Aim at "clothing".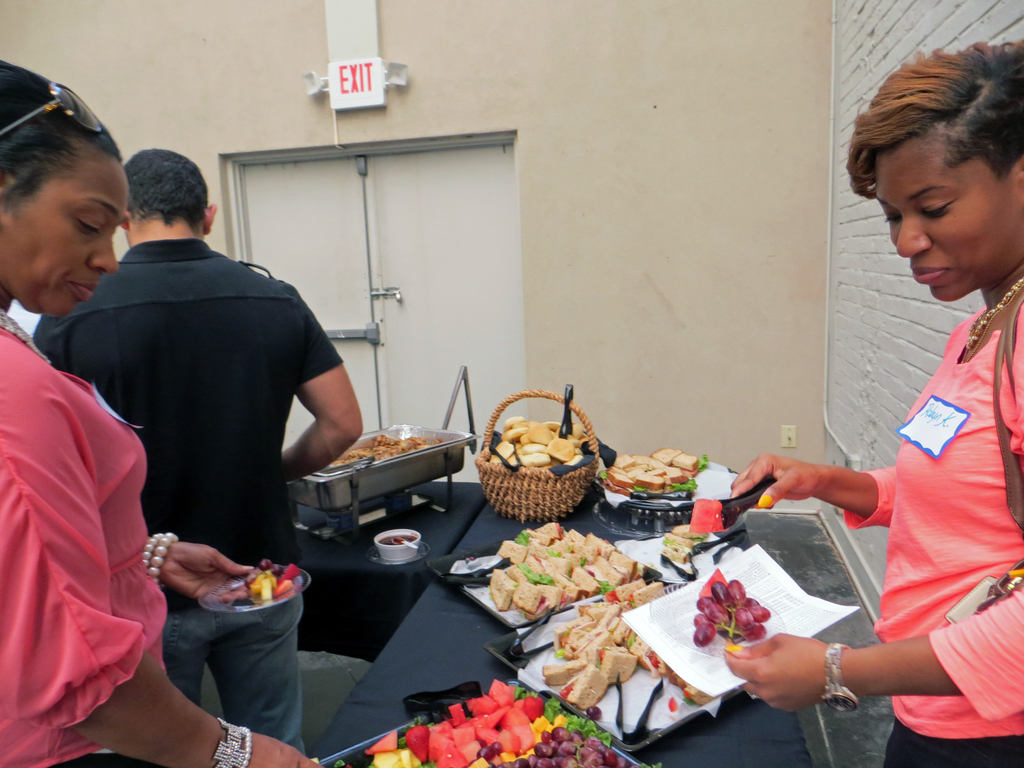
Aimed at 26:233:346:761.
